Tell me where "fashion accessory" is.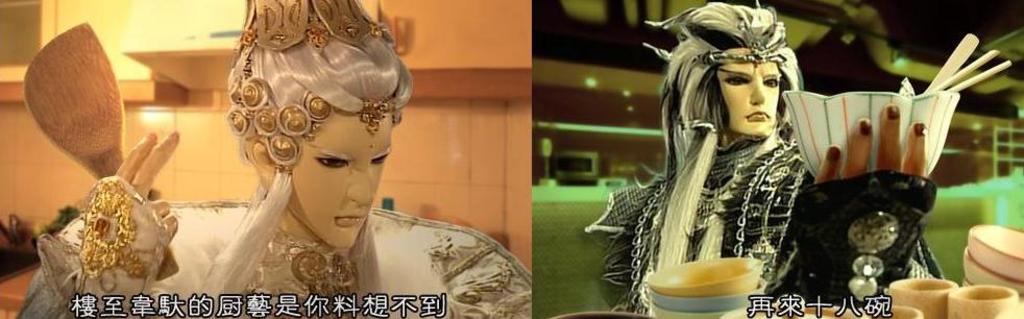
"fashion accessory" is at bbox(361, 102, 389, 127).
